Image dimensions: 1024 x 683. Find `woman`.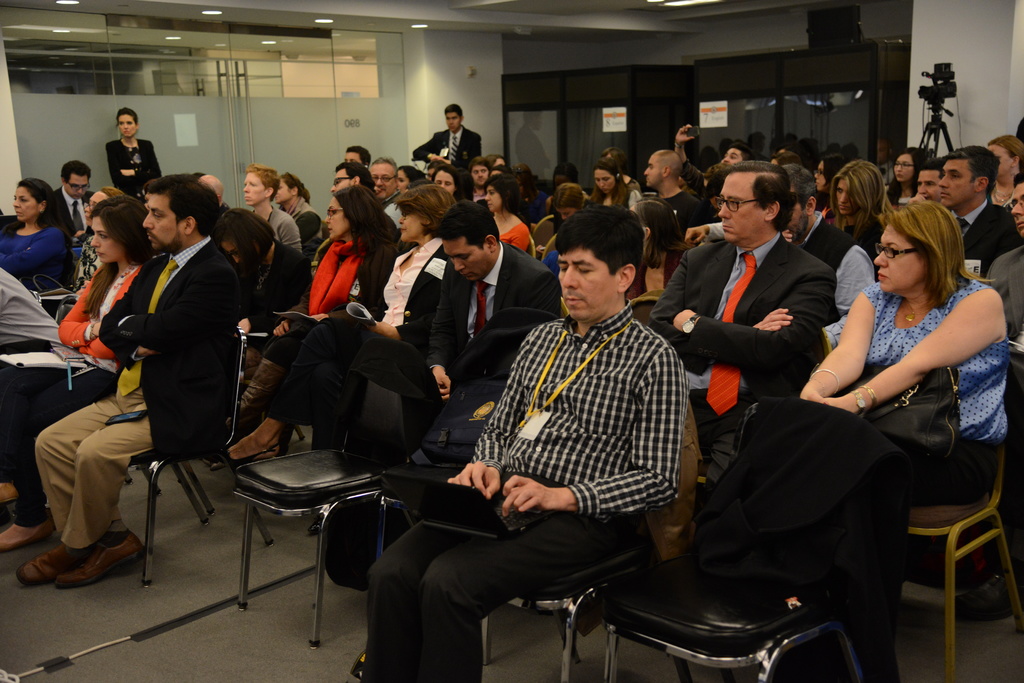
box(481, 174, 532, 252).
